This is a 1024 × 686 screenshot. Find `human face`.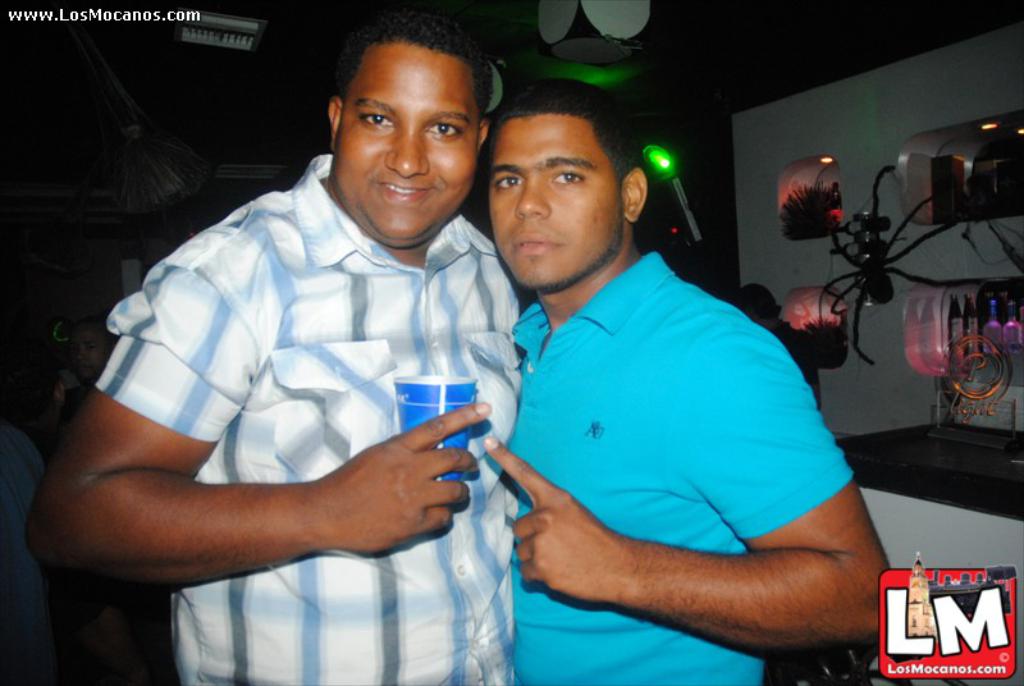
Bounding box: (x1=484, y1=115, x2=631, y2=289).
